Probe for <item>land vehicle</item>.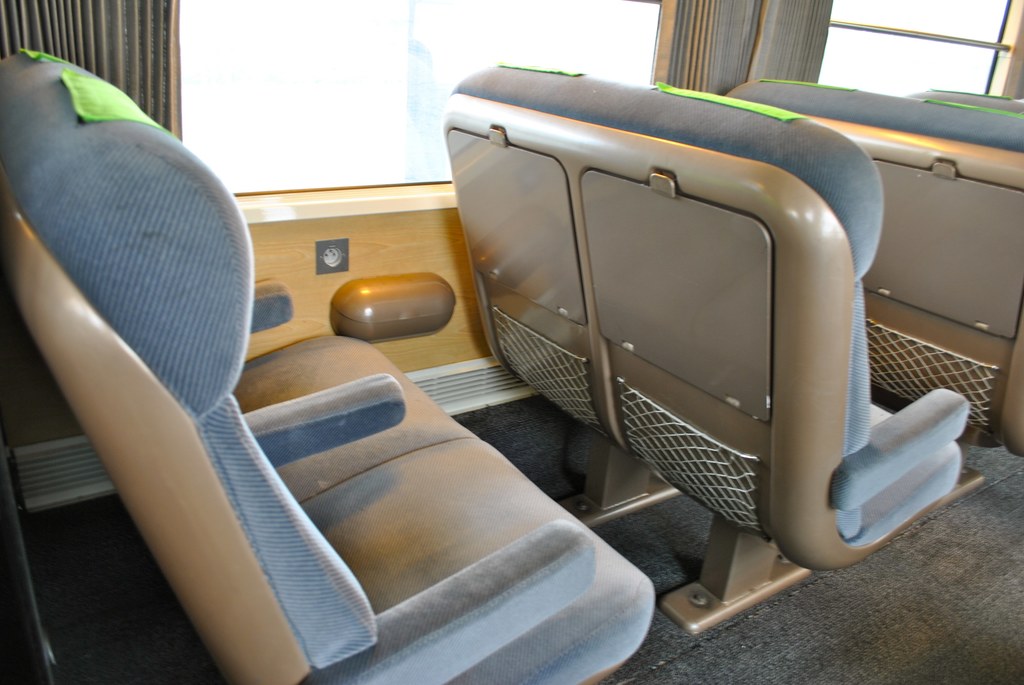
Probe result: [x1=33, y1=0, x2=1023, y2=665].
